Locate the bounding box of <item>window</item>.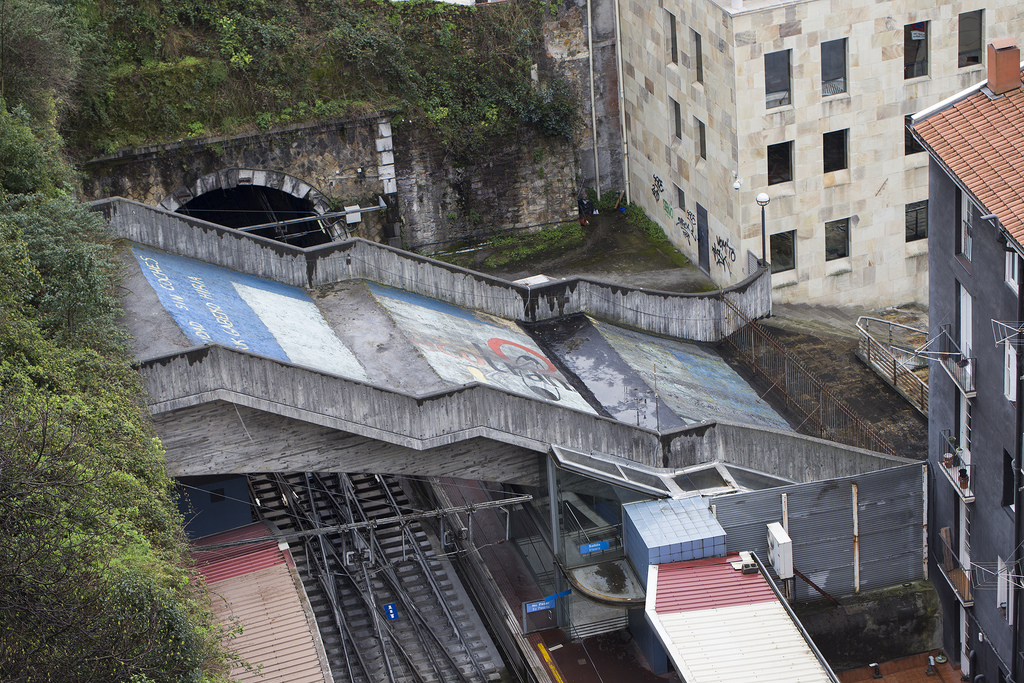
Bounding box: [left=904, top=203, right=927, bottom=240].
